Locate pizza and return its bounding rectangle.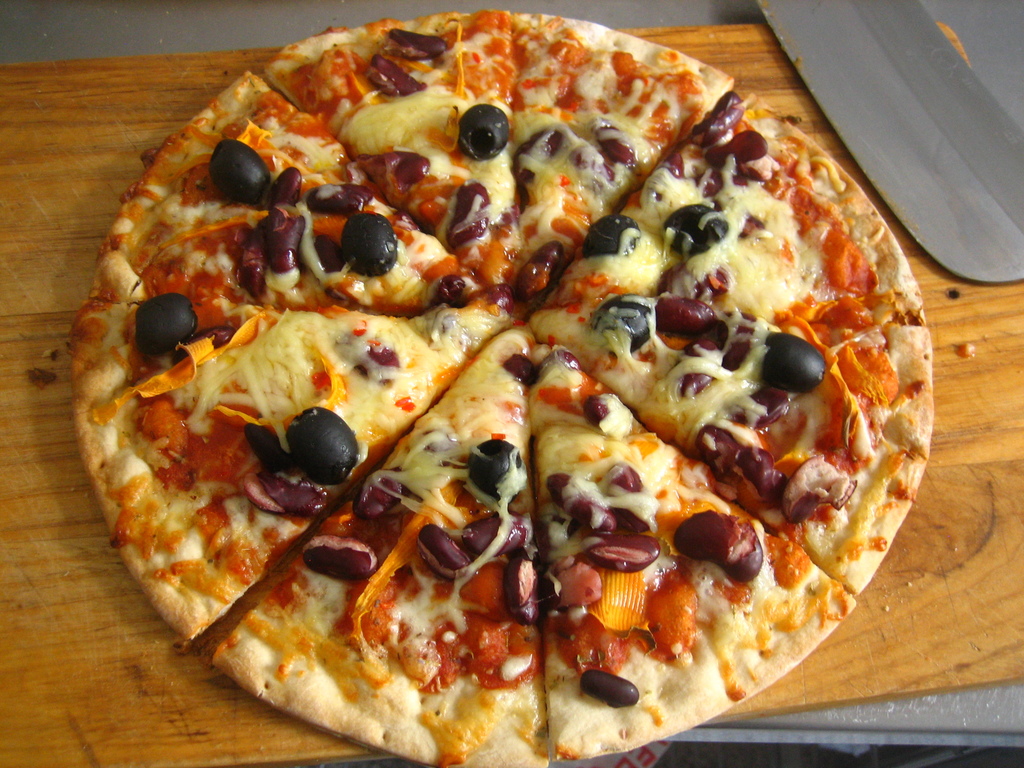
x1=70 y1=5 x2=931 y2=767.
